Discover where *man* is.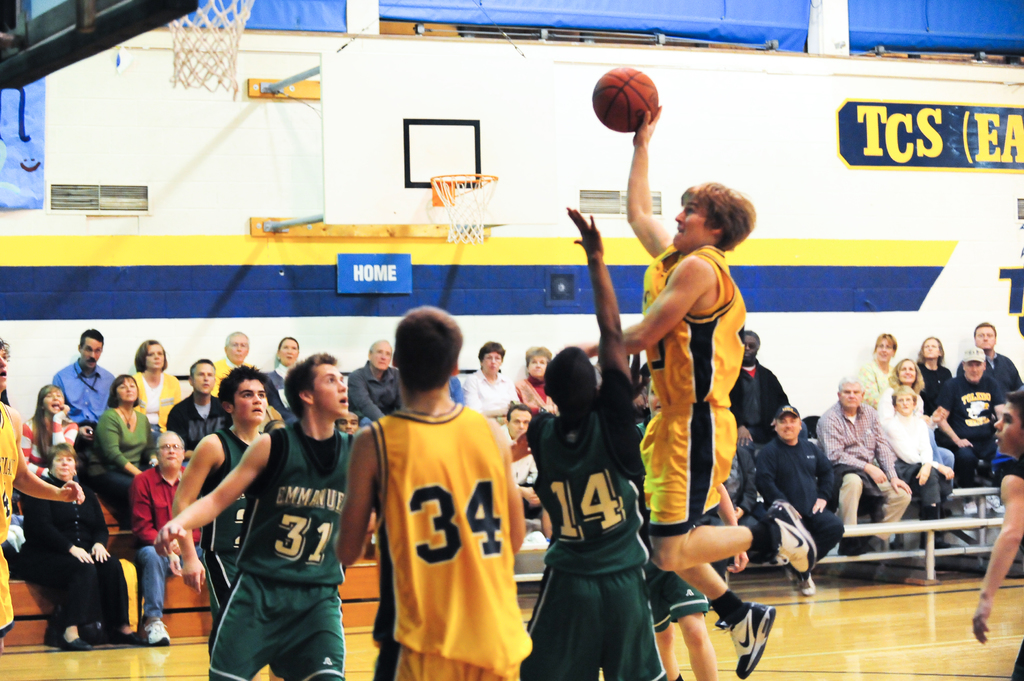
Discovered at (x1=813, y1=371, x2=915, y2=554).
